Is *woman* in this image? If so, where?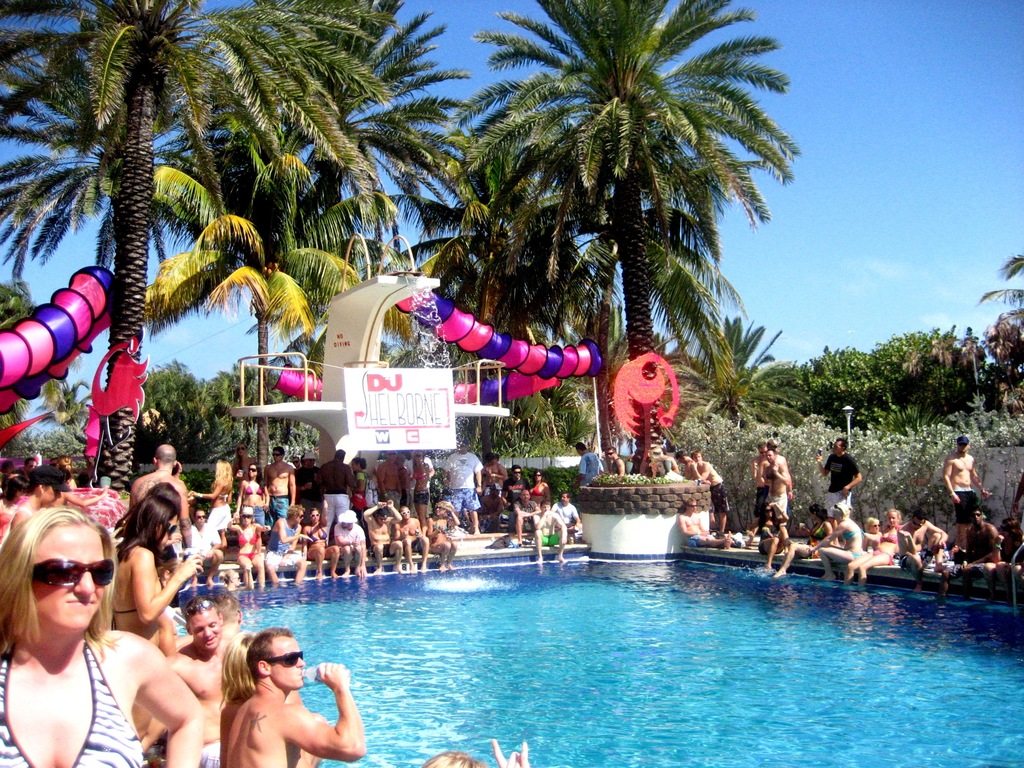
Yes, at [left=842, top=509, right=908, bottom=586].
